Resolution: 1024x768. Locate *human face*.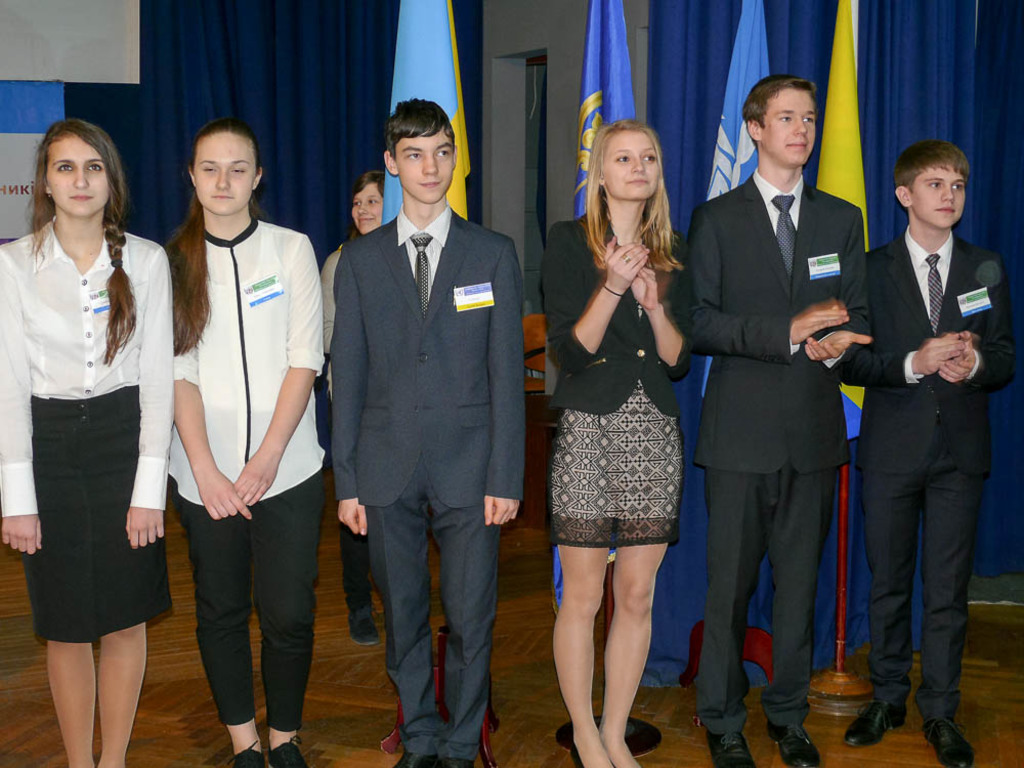
[47, 132, 115, 223].
